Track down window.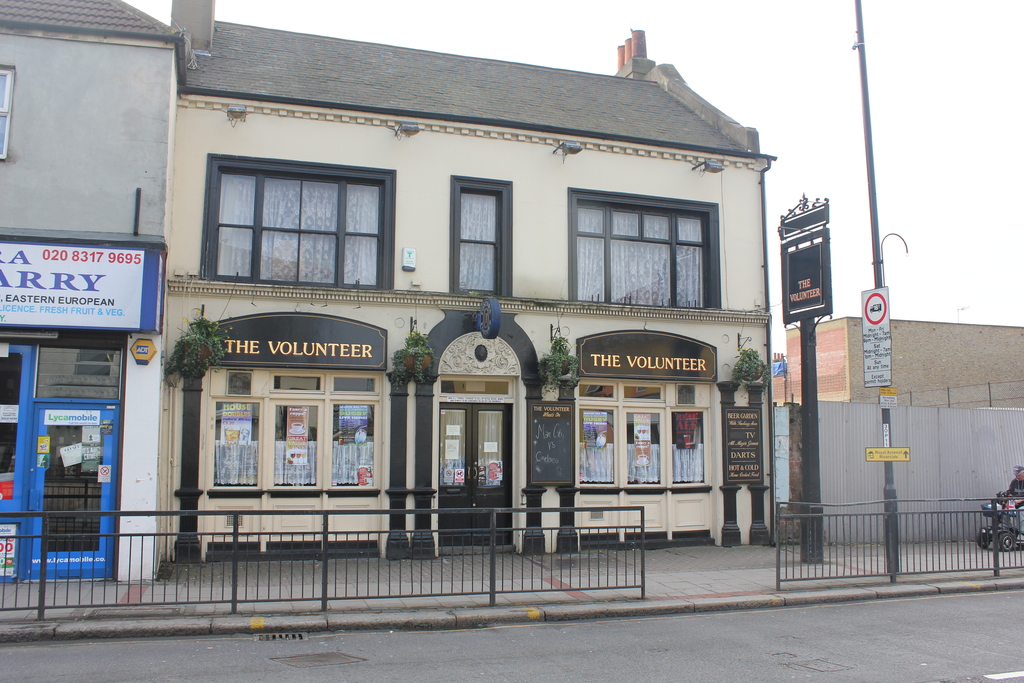
Tracked to 0/62/15/161.
